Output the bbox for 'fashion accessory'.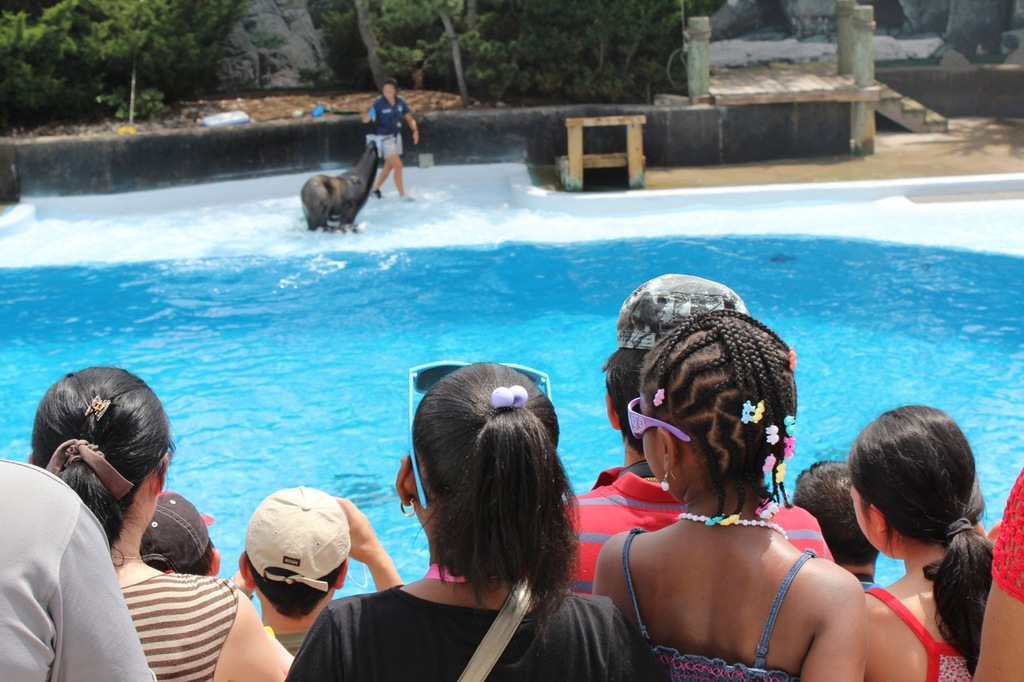
x1=82, y1=390, x2=110, y2=424.
